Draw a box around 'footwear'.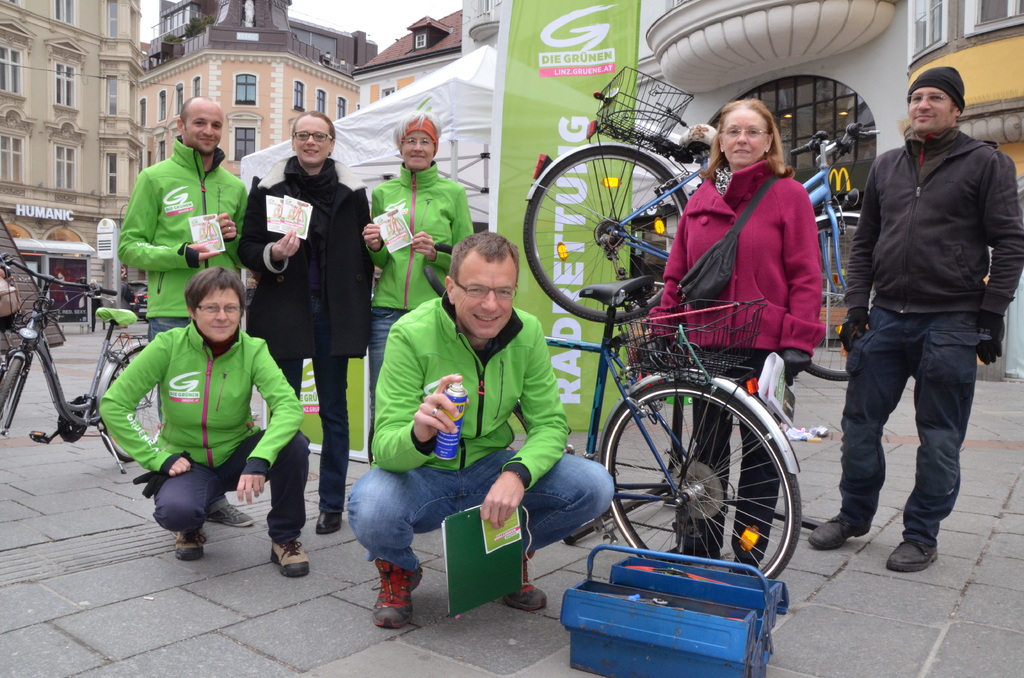
{"left": 502, "top": 551, "right": 549, "bottom": 612}.
